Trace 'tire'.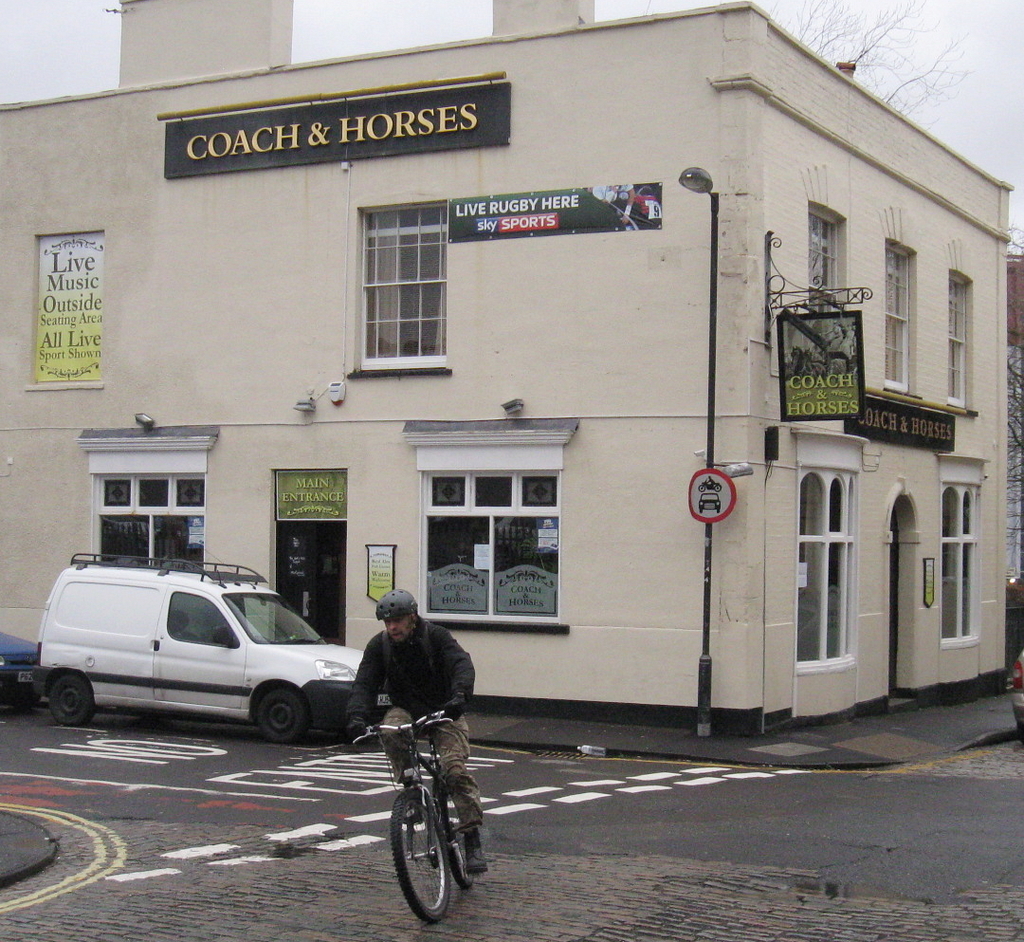
Traced to rect(22, 679, 31, 702).
